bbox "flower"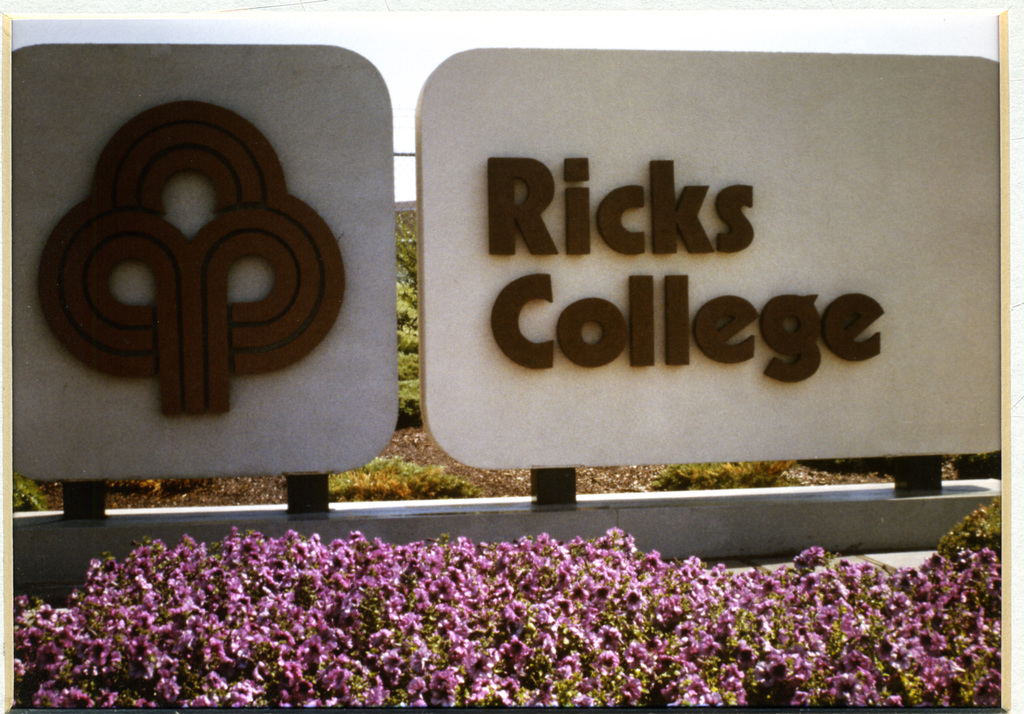
l=565, t=599, r=585, b=634
